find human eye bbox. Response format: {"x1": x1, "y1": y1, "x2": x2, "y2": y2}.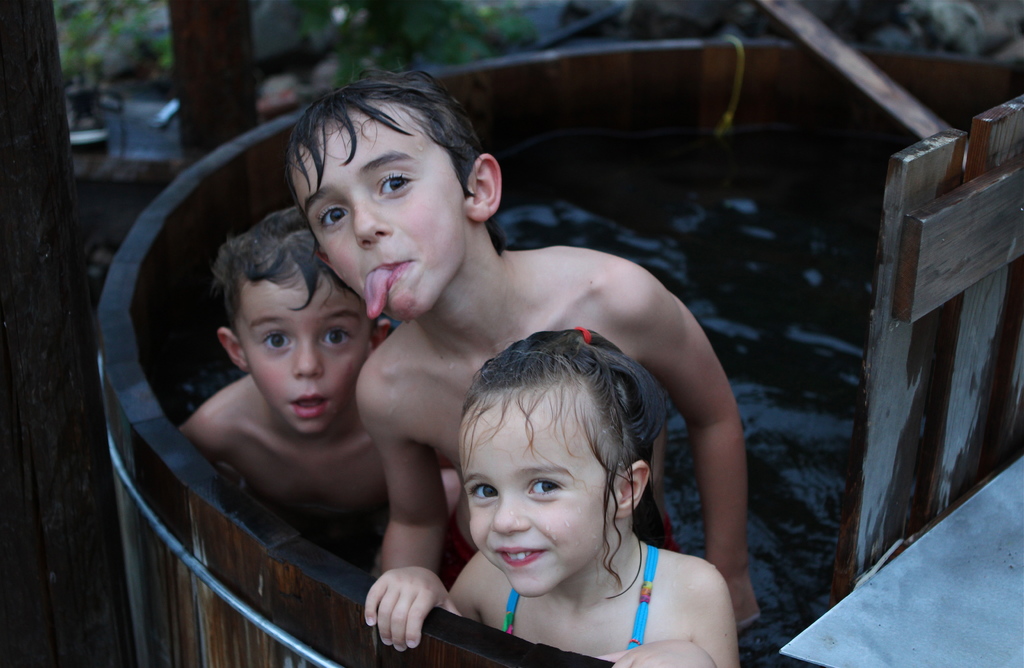
{"x1": 320, "y1": 204, "x2": 350, "y2": 230}.
